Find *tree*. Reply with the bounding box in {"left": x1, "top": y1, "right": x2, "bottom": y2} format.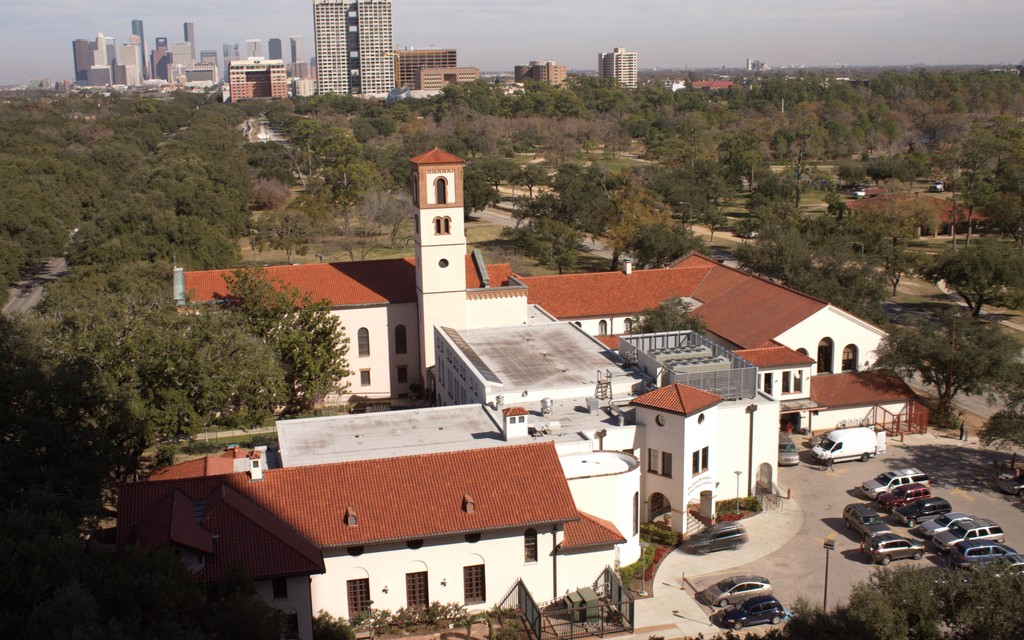
{"left": 793, "top": 268, "right": 882, "bottom": 314}.
